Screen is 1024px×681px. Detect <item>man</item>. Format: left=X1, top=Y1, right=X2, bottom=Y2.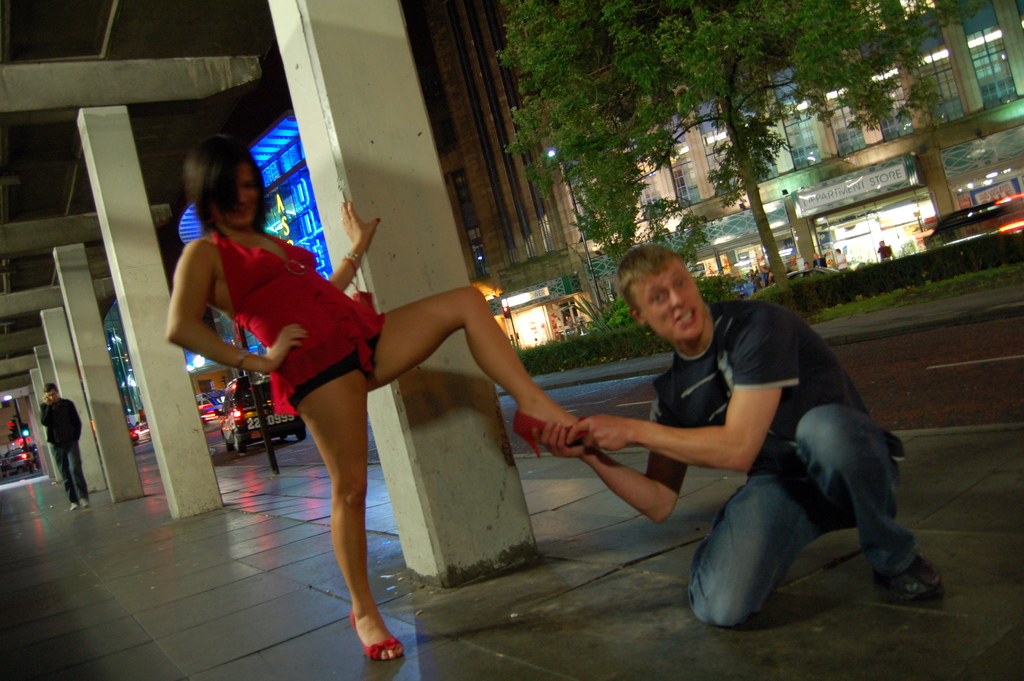
left=36, top=381, right=83, bottom=513.
